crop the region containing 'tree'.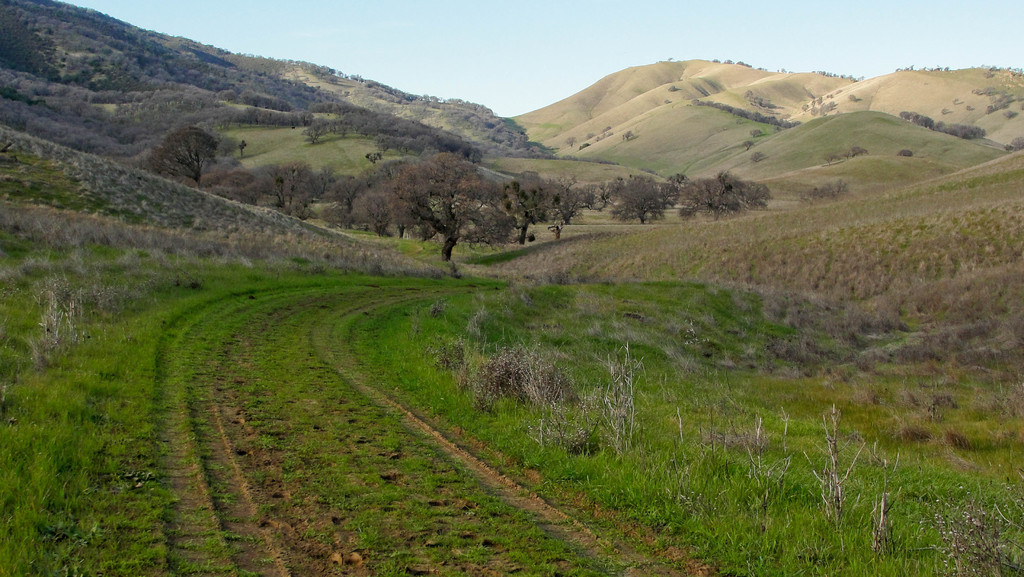
Crop region: 678:174:779:217.
